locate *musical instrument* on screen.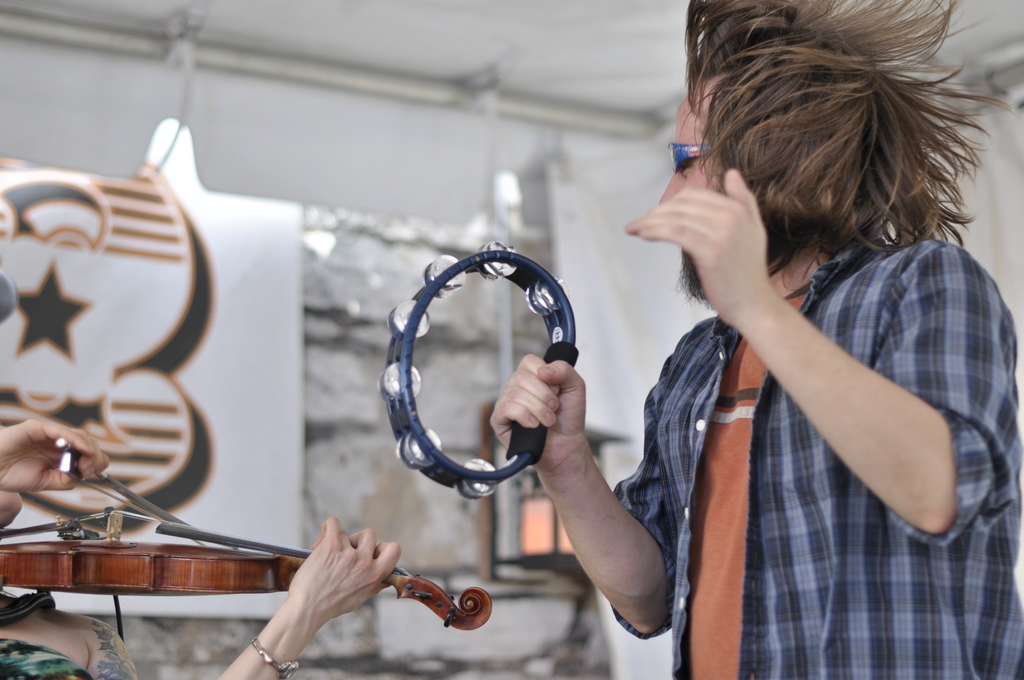
On screen at 0/439/499/643.
